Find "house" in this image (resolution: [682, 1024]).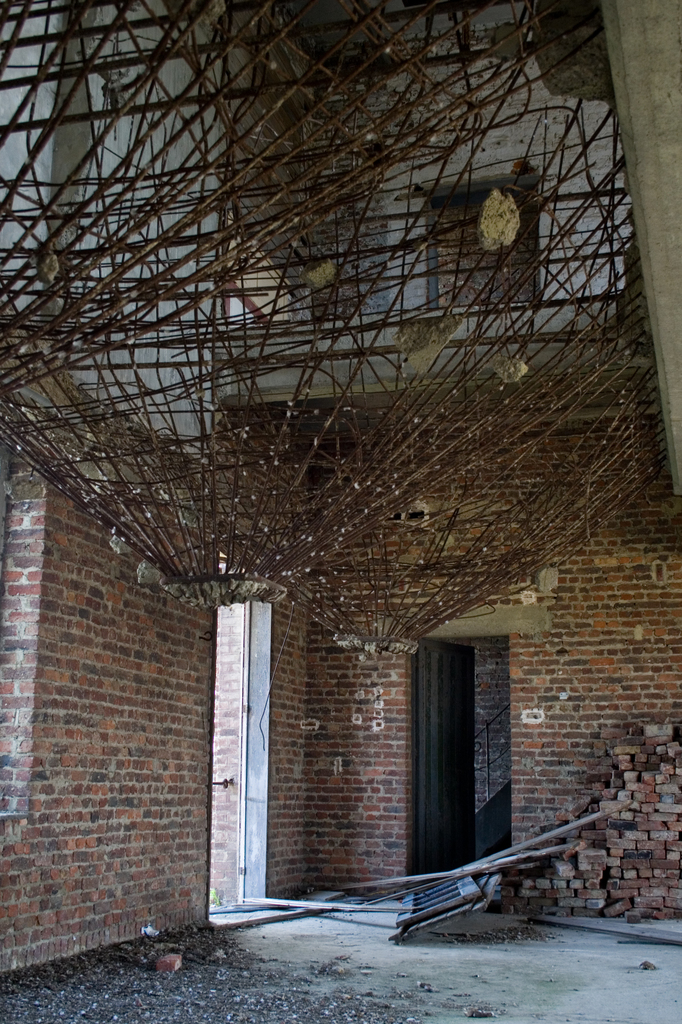
[x1=13, y1=52, x2=677, y2=951].
